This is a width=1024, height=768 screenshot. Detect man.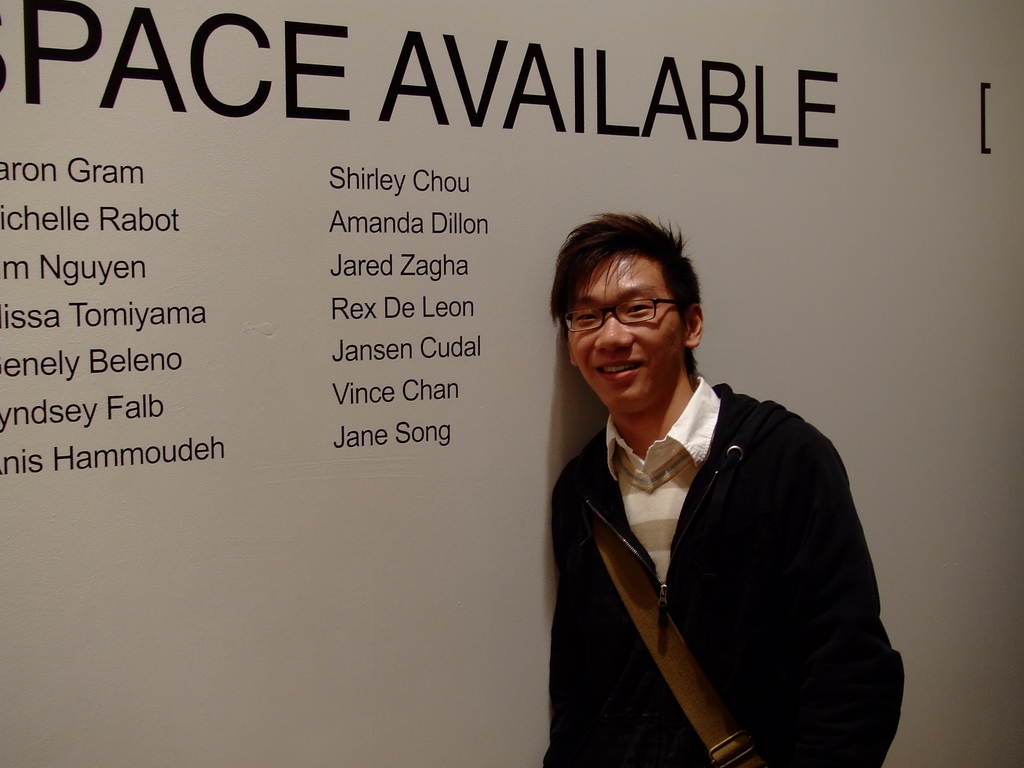
bbox=[526, 218, 877, 767].
